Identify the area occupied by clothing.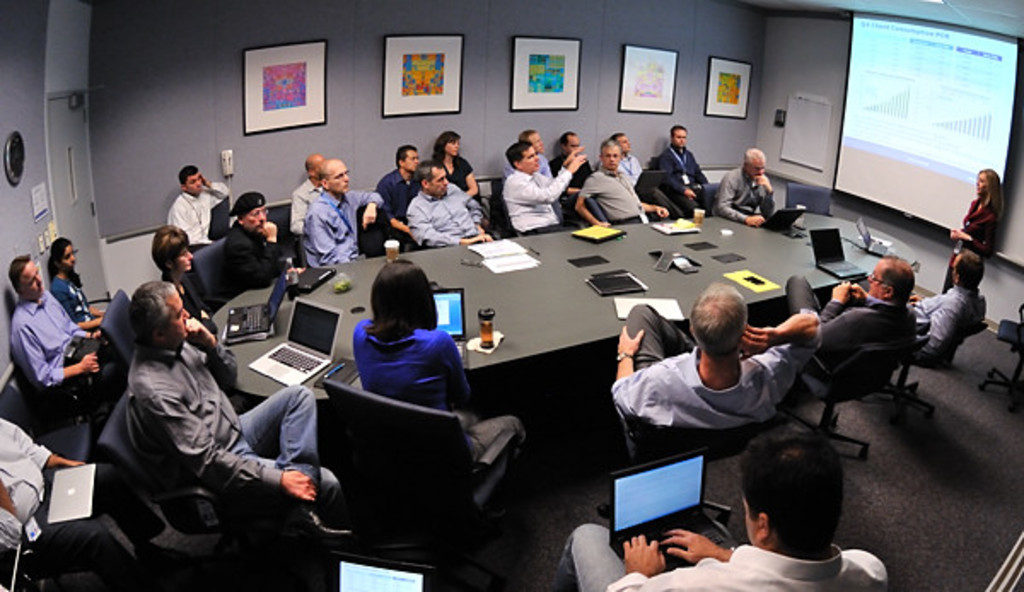
Area: bbox(157, 263, 217, 324).
